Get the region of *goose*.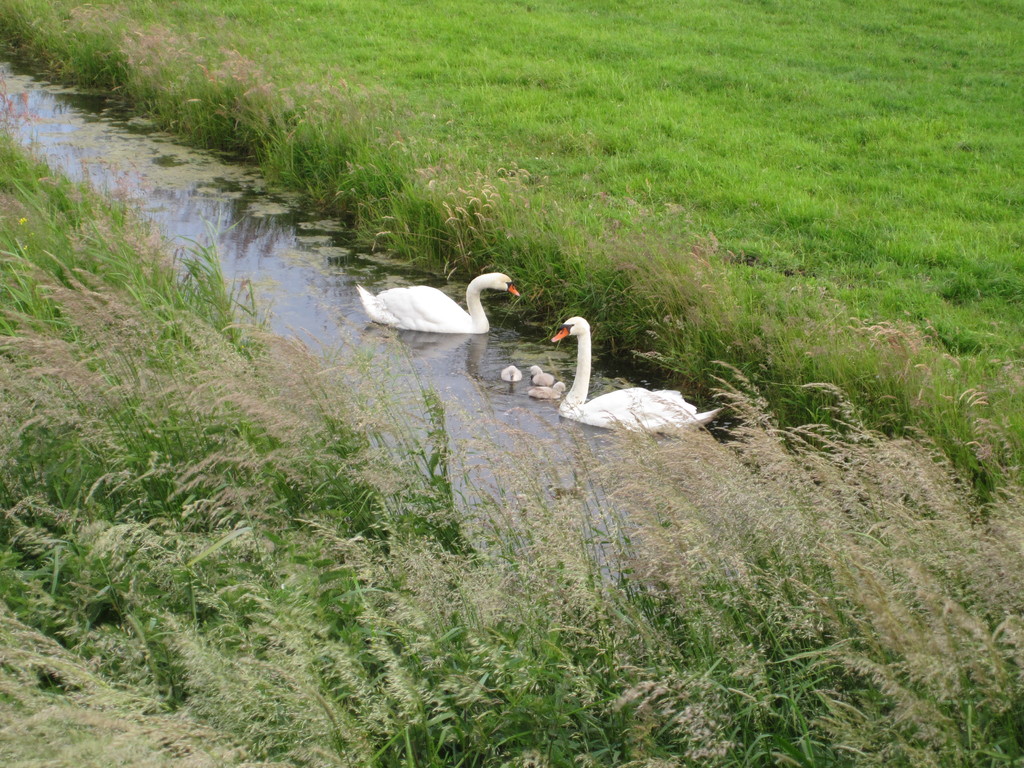
detection(529, 312, 717, 441).
